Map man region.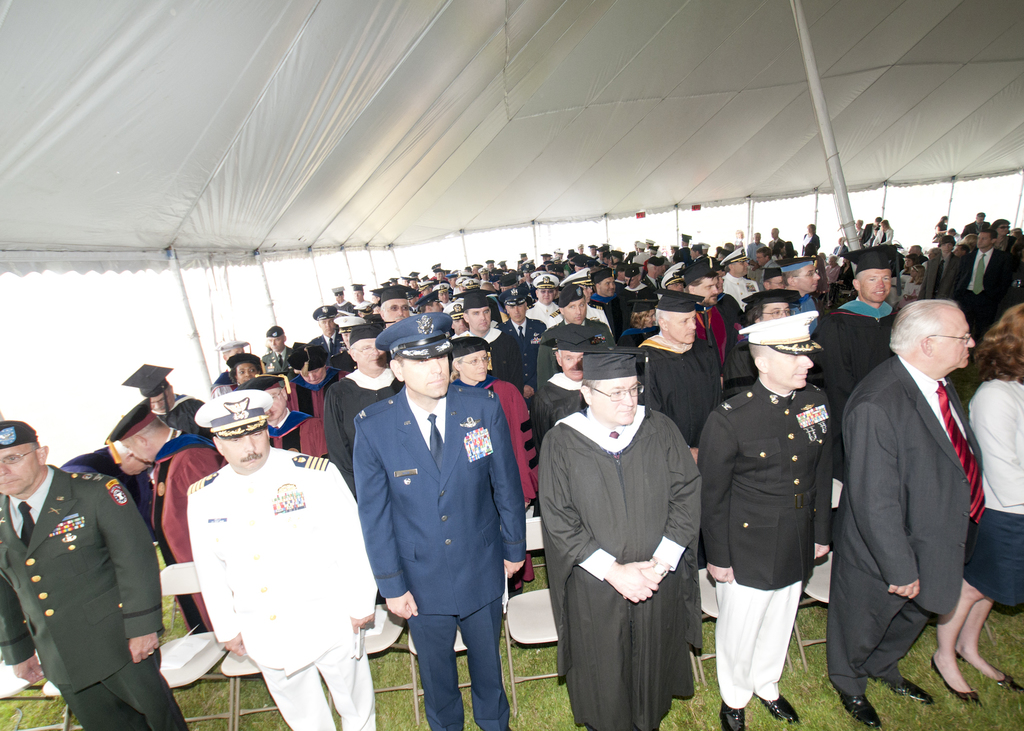
Mapped to detection(527, 344, 710, 730).
